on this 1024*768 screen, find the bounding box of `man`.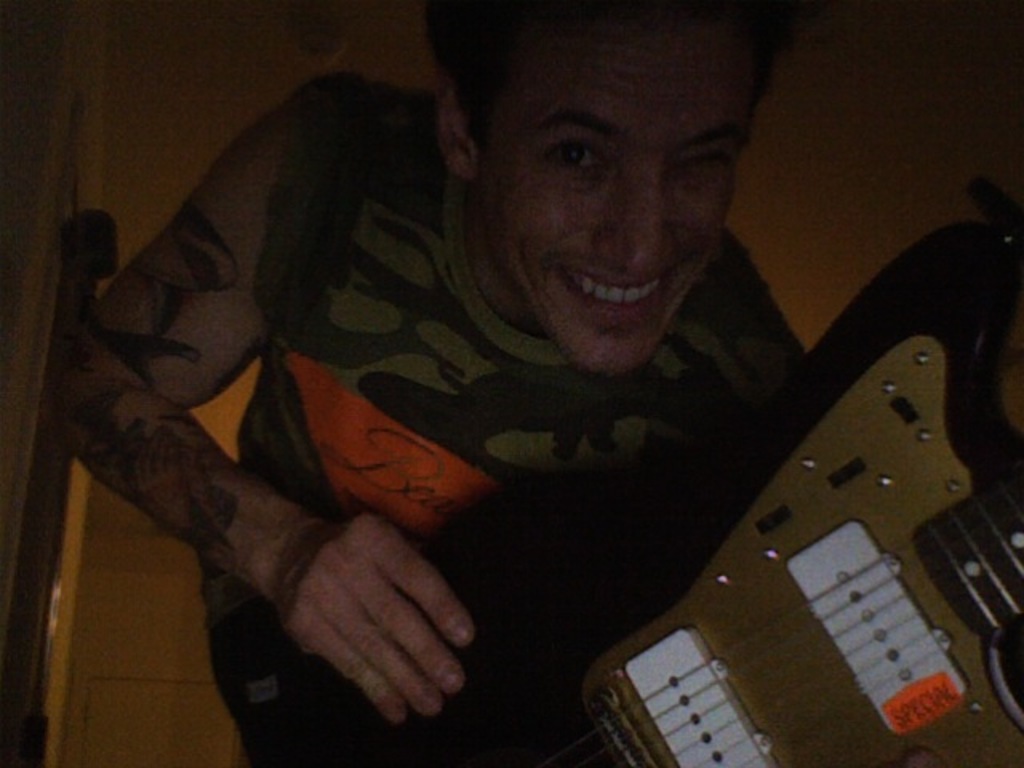
Bounding box: <box>38,19,962,767</box>.
